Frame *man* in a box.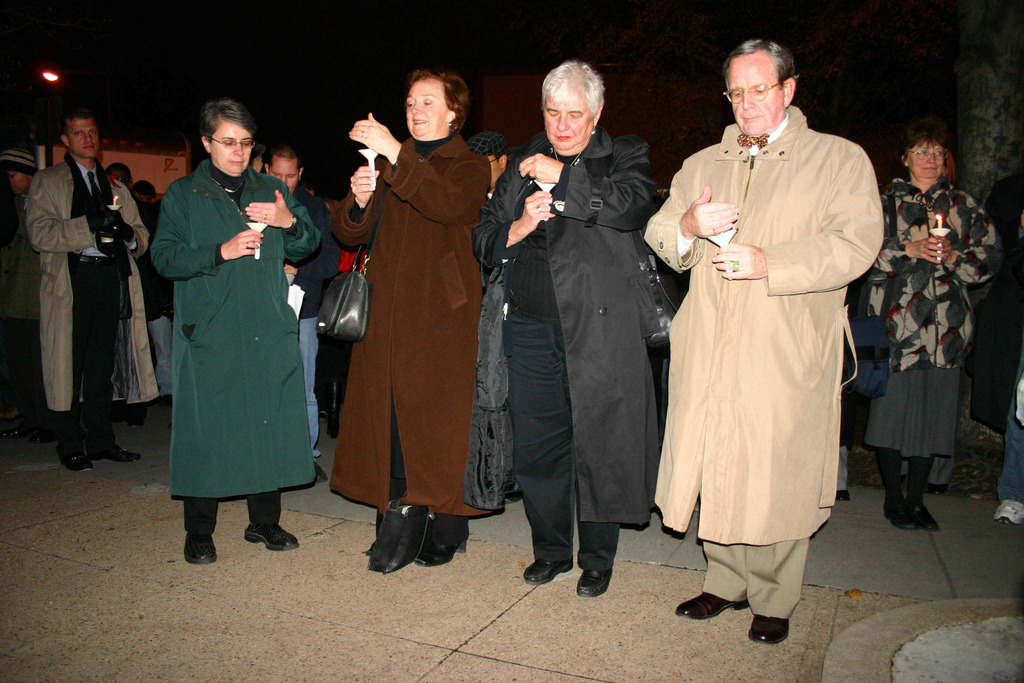
[x1=645, y1=39, x2=888, y2=643].
